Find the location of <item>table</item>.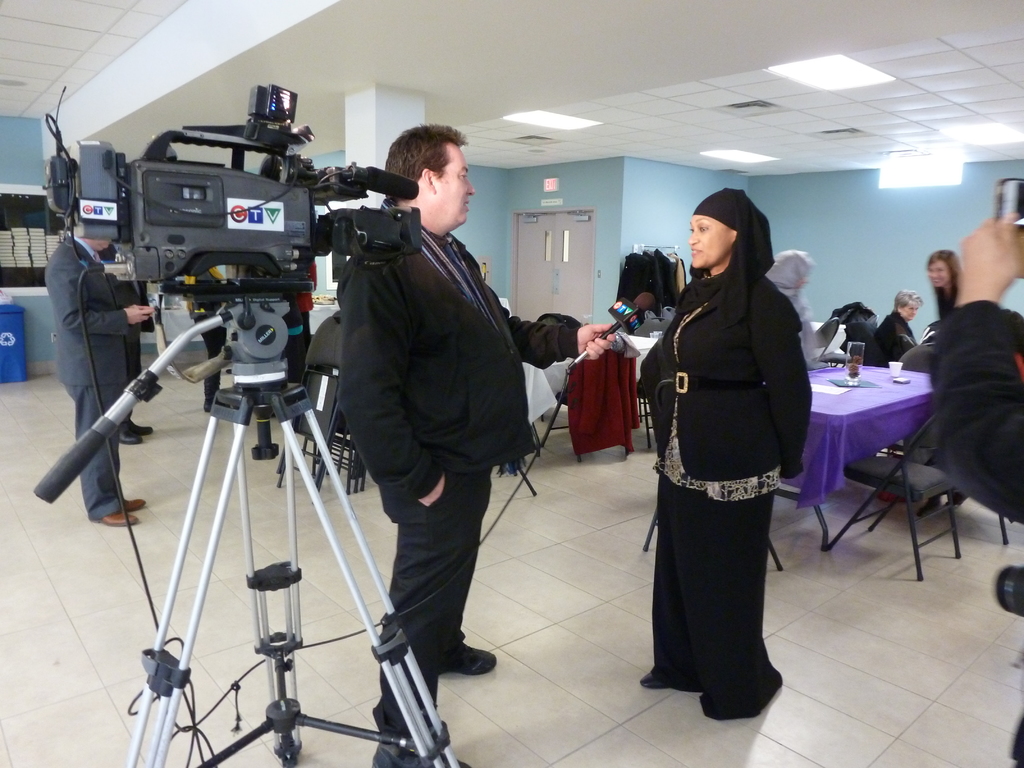
Location: [x1=801, y1=343, x2=943, y2=563].
